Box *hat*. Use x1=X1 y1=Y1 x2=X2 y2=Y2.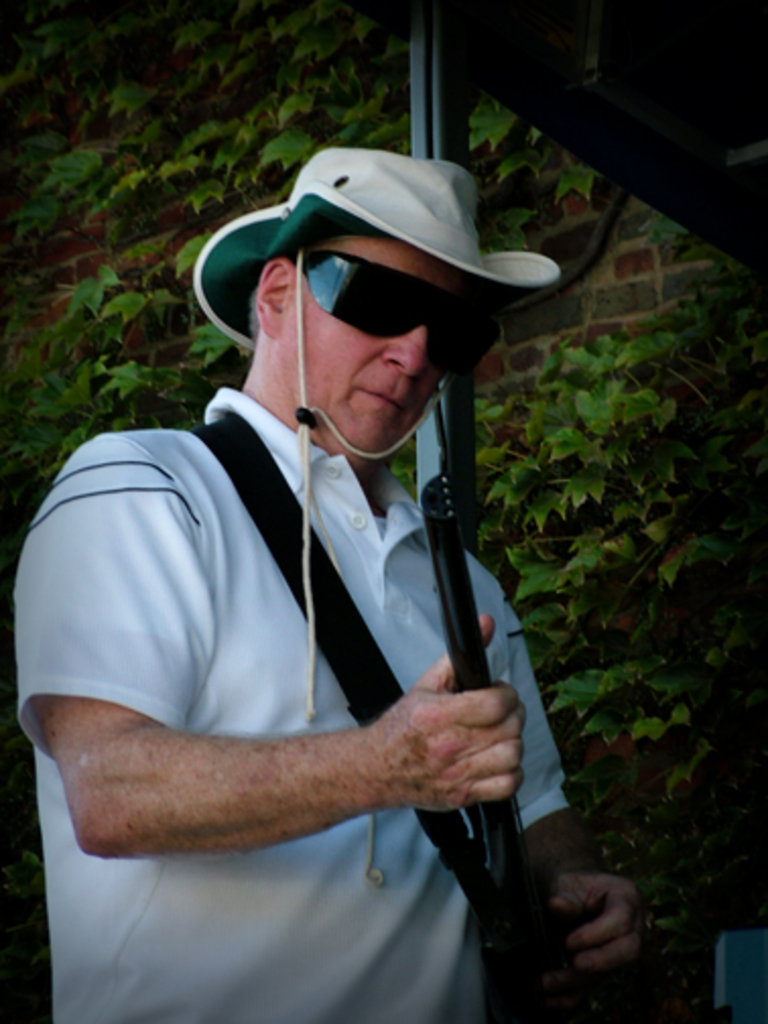
x1=193 y1=146 x2=565 y2=347.
